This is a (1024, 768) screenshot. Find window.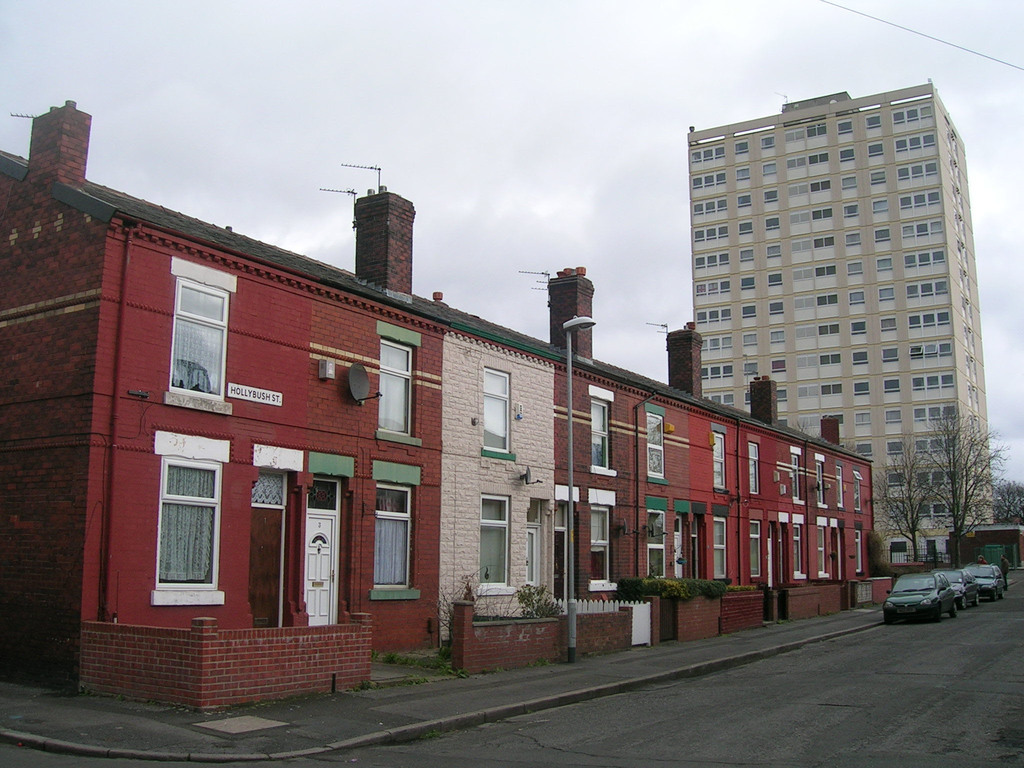
Bounding box: 806,124,827,136.
